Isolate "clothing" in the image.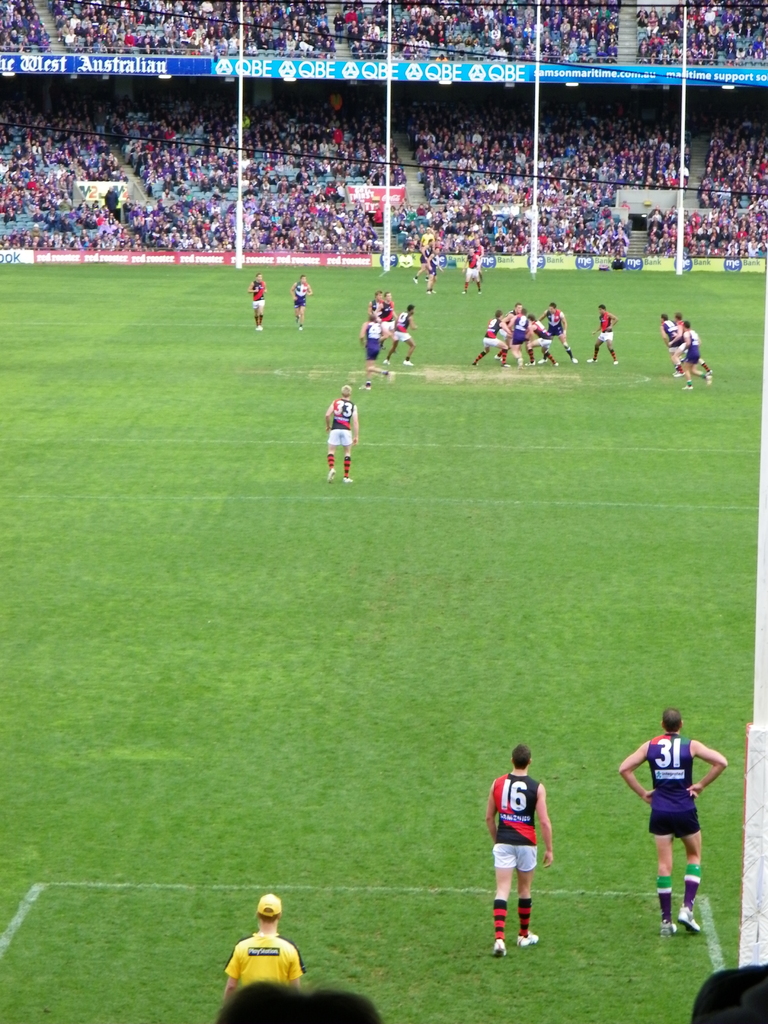
Isolated region: x1=677, y1=865, x2=705, y2=912.
